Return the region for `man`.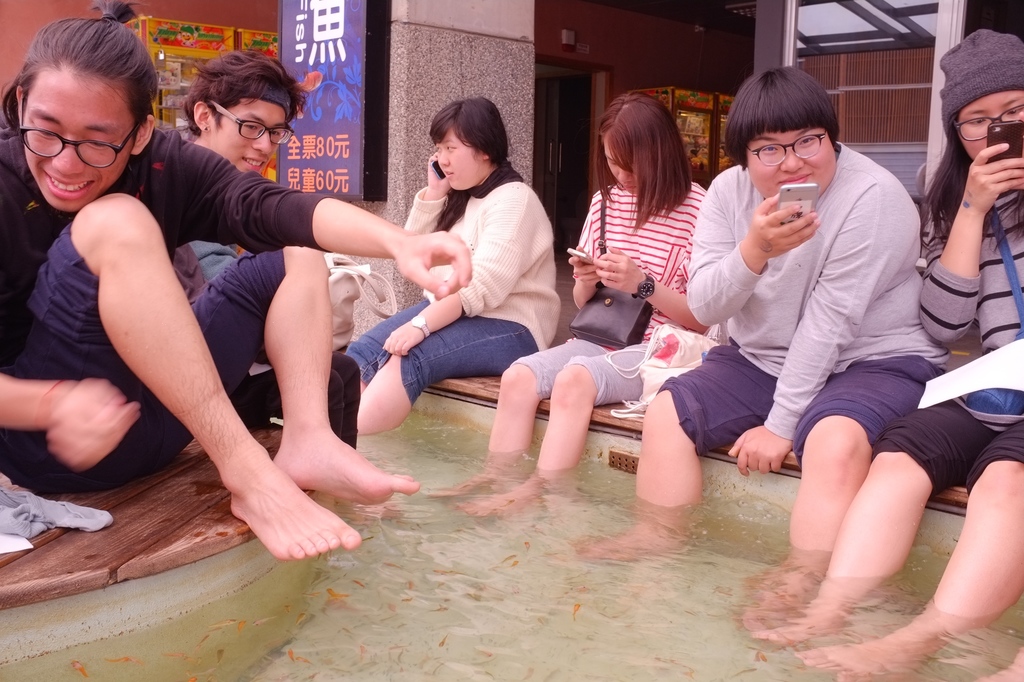
select_region(0, 0, 472, 562).
